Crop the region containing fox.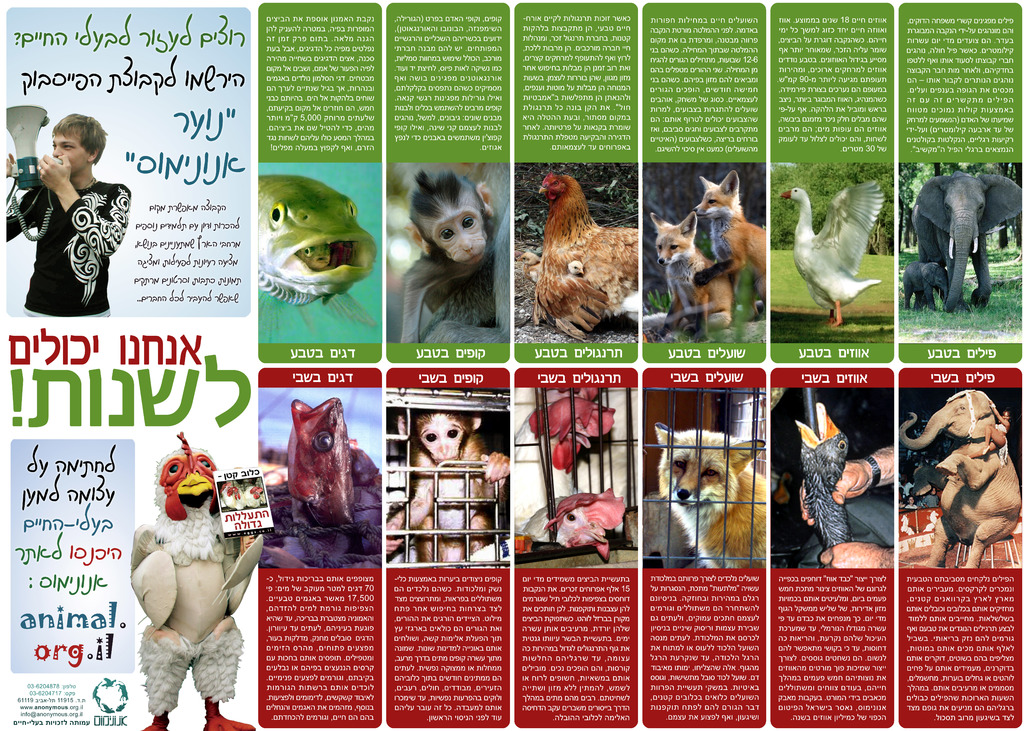
Crop region: BBox(691, 167, 768, 321).
